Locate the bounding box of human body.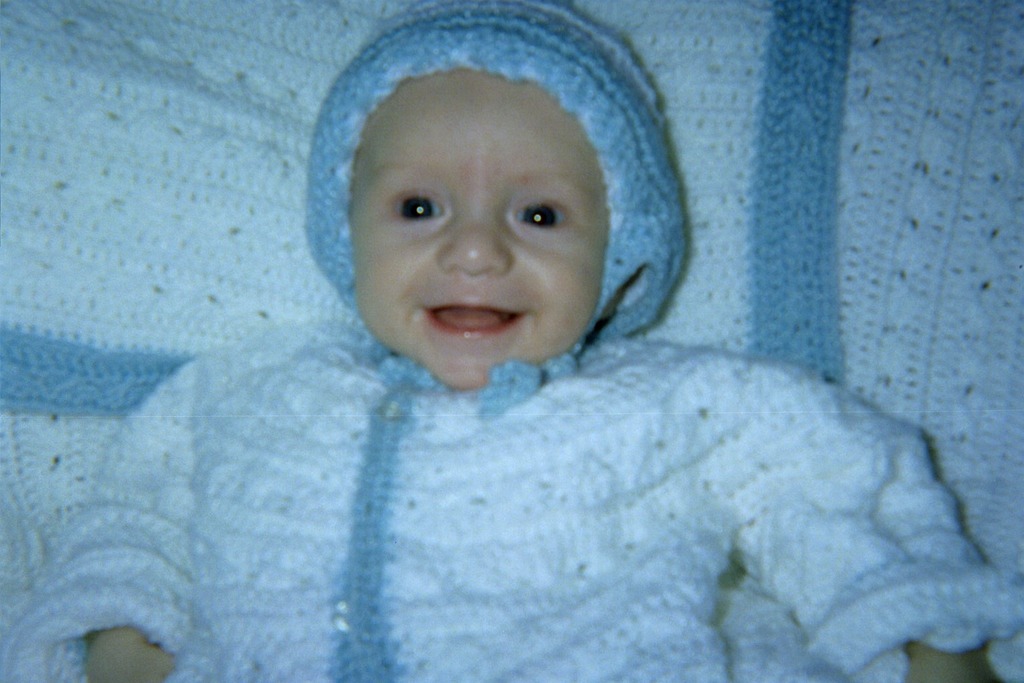
Bounding box: select_region(187, 34, 880, 682).
